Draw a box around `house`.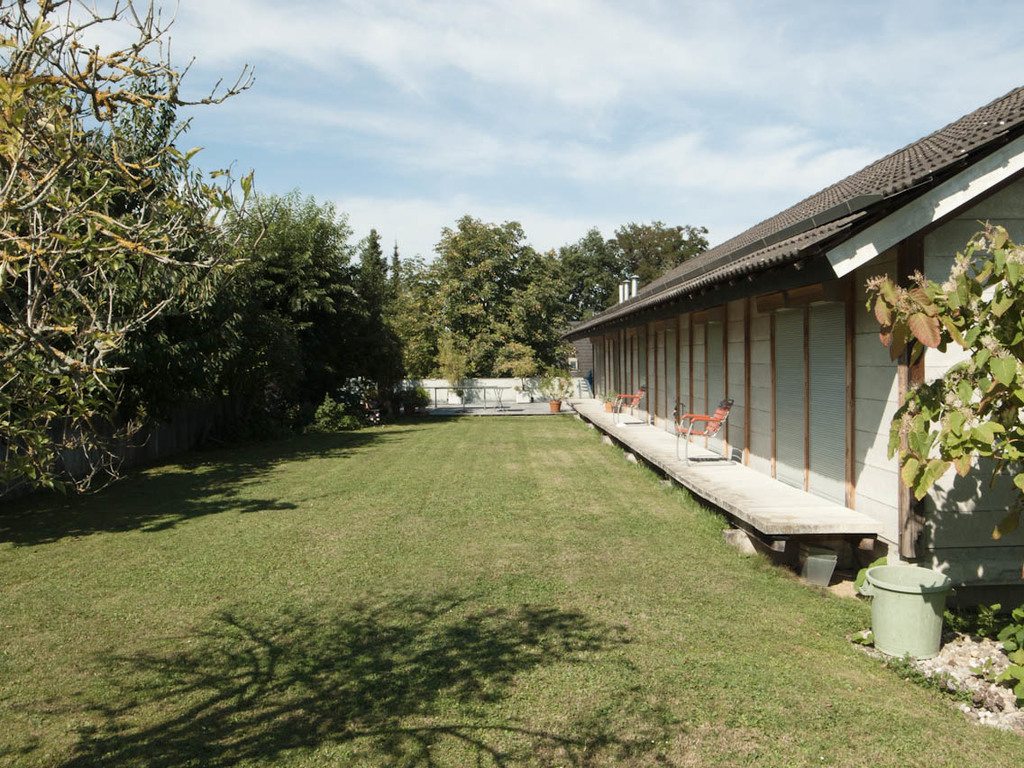
<region>548, 80, 1012, 644</region>.
